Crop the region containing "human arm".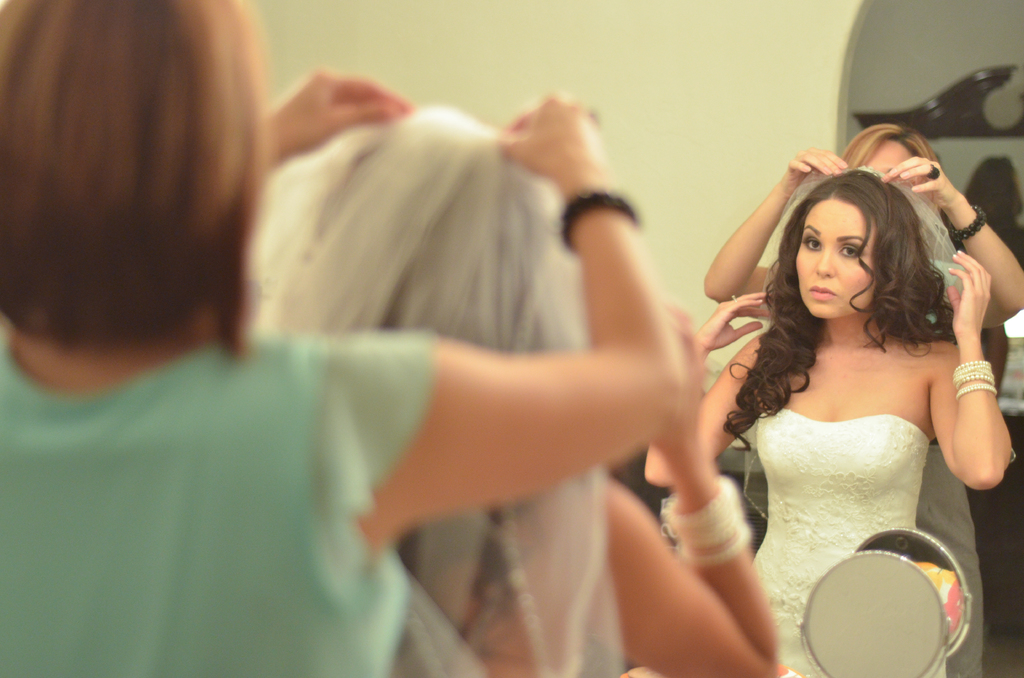
Crop region: l=376, t=210, r=728, b=570.
